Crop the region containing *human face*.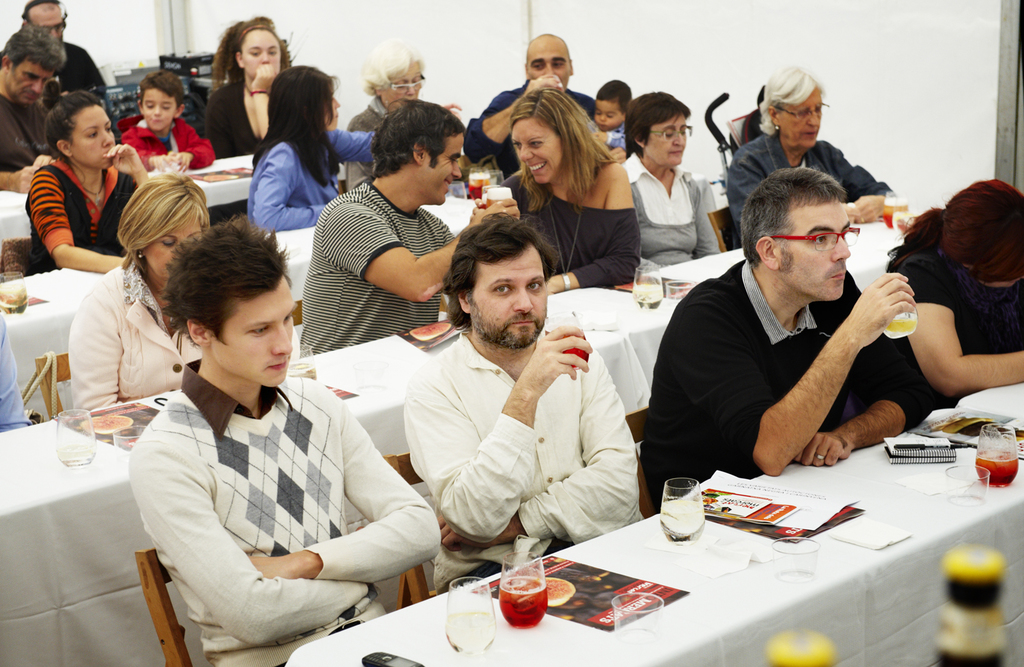
Crop region: region(532, 47, 572, 89).
